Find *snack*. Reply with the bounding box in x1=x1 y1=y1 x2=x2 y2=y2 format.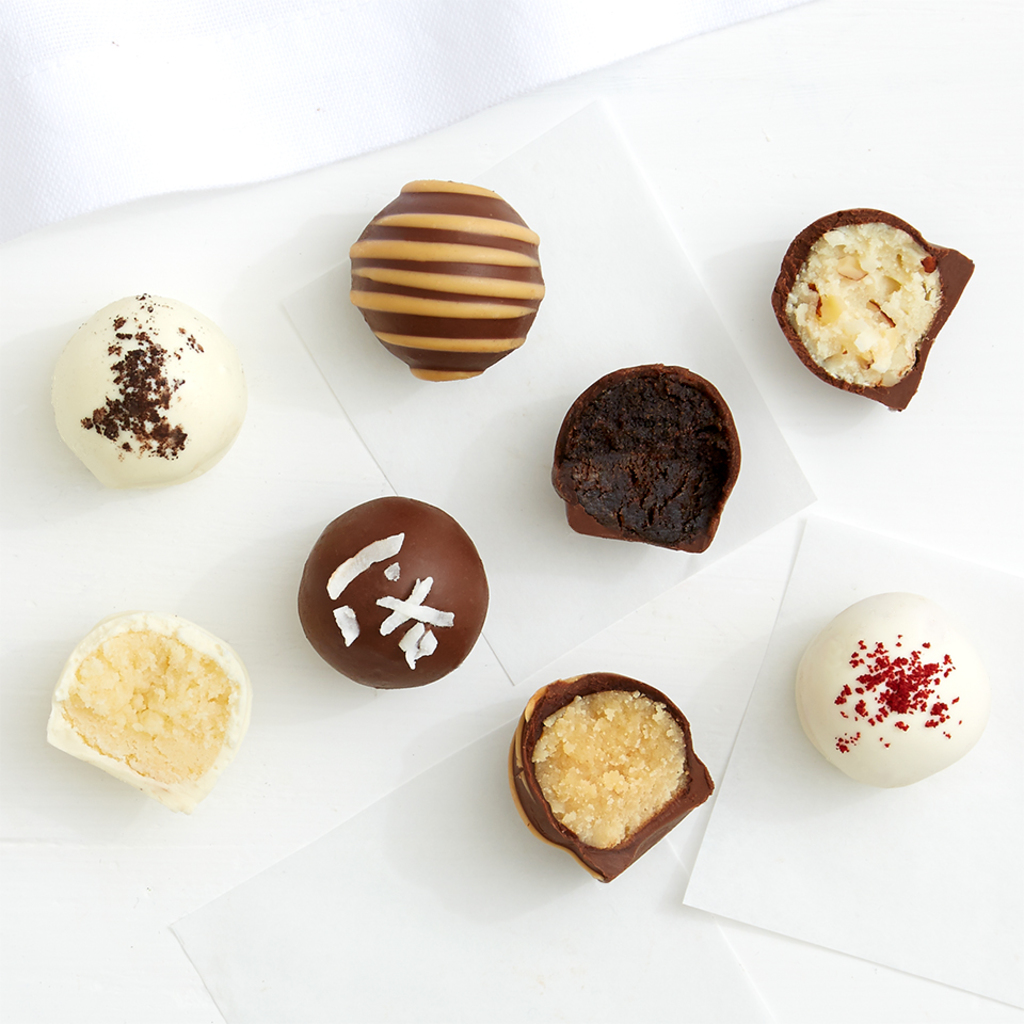
x1=772 y1=206 x2=977 y2=413.
